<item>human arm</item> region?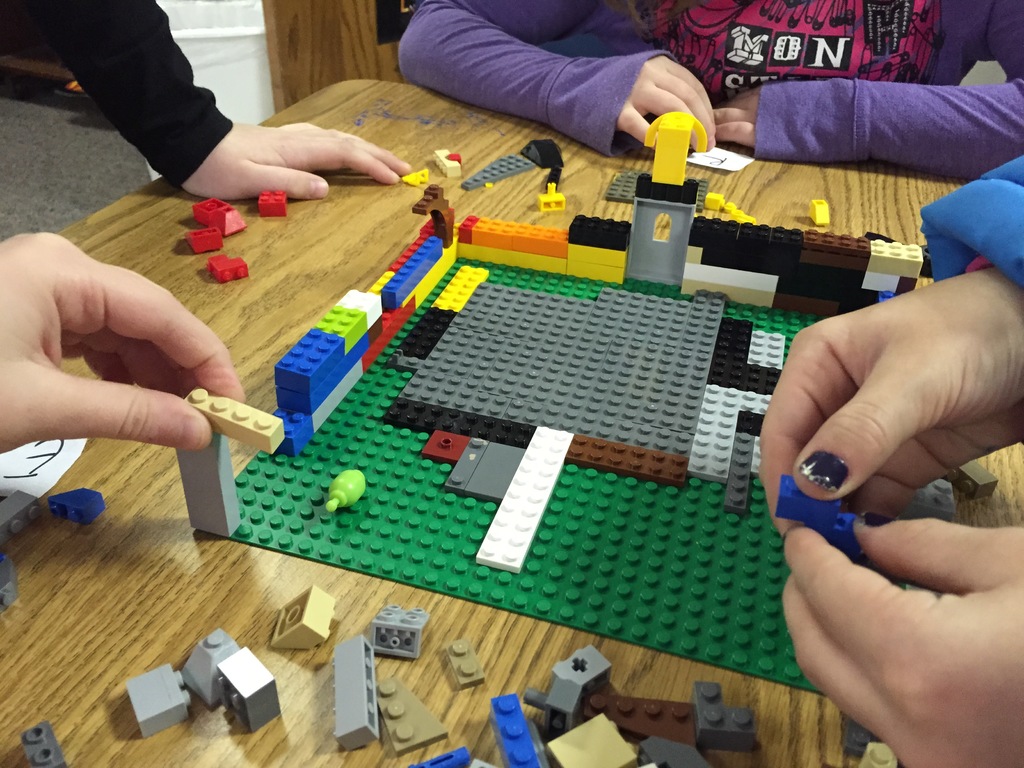
crop(0, 233, 252, 452)
